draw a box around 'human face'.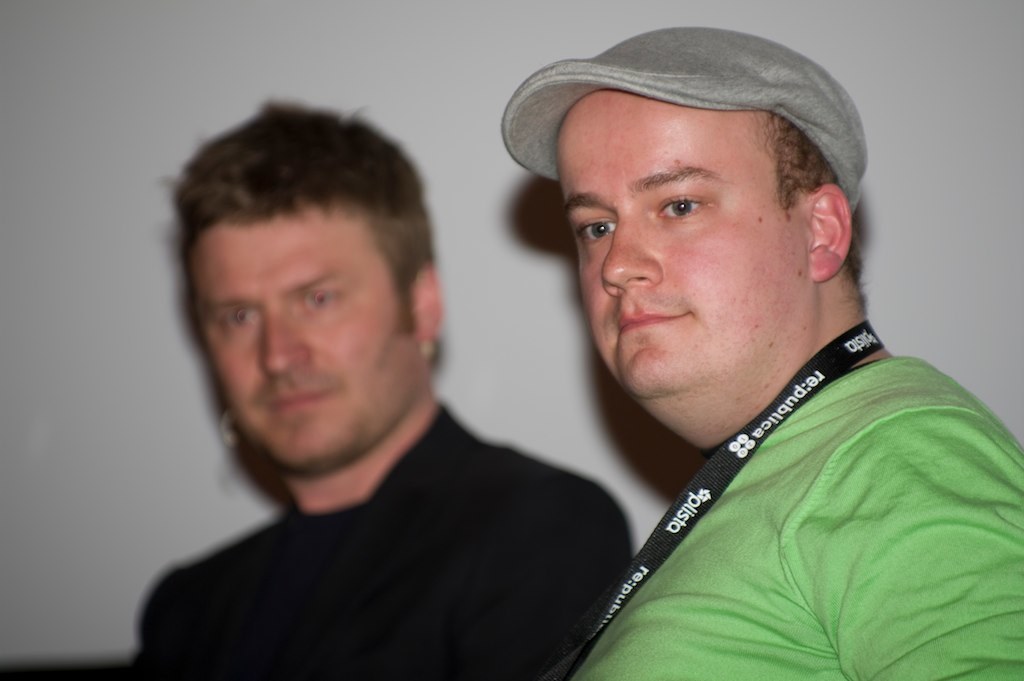
left=555, top=86, right=801, bottom=396.
